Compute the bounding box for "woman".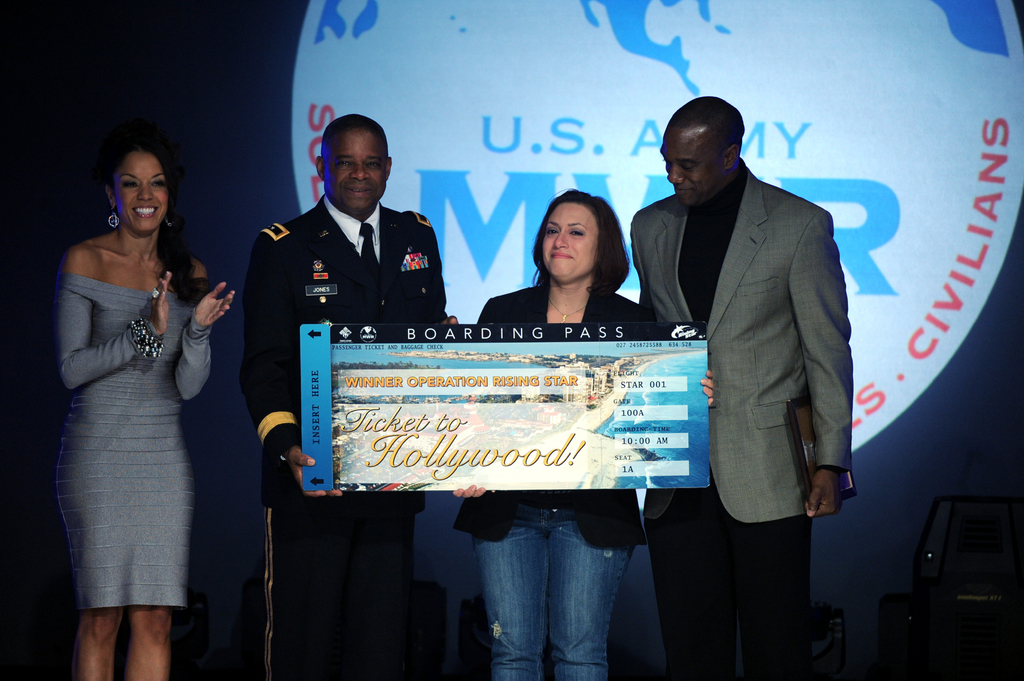
BBox(40, 143, 229, 680).
